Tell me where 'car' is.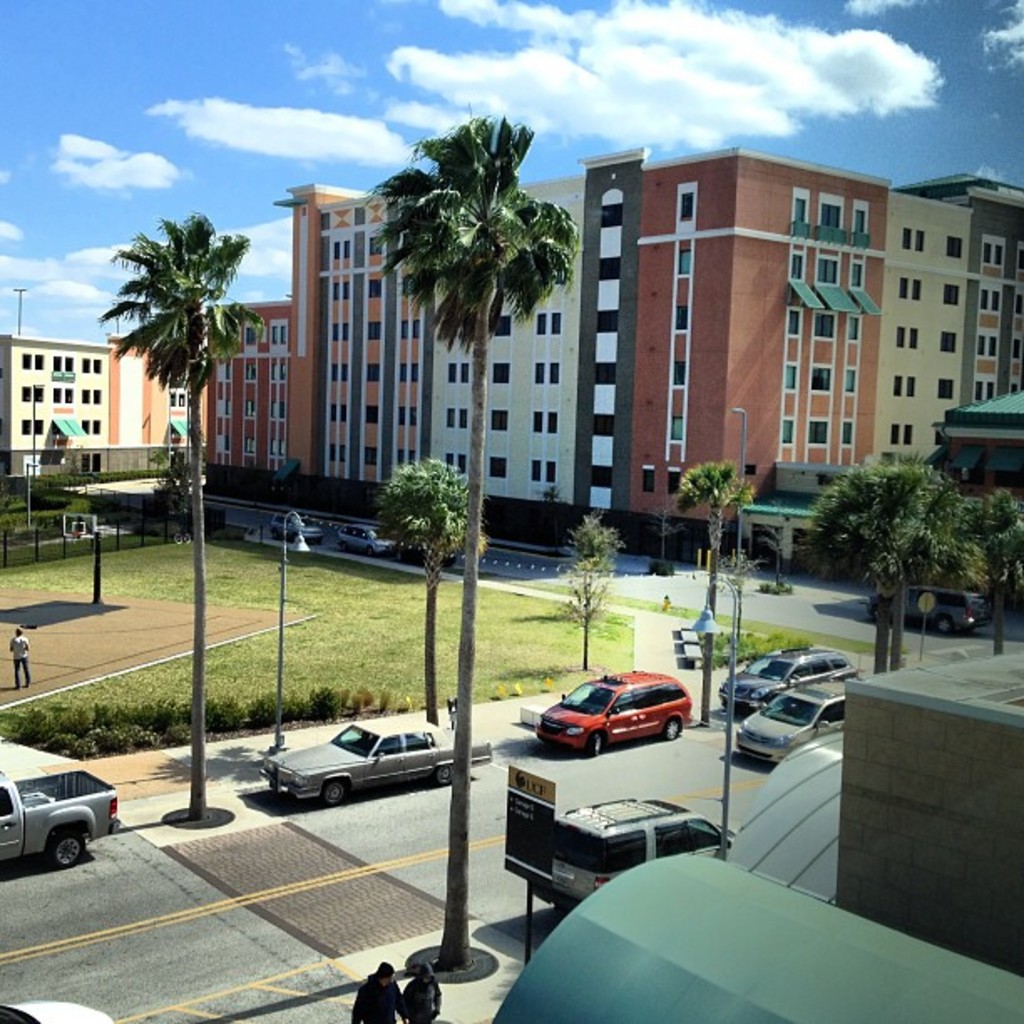
'car' is at crop(865, 584, 984, 632).
